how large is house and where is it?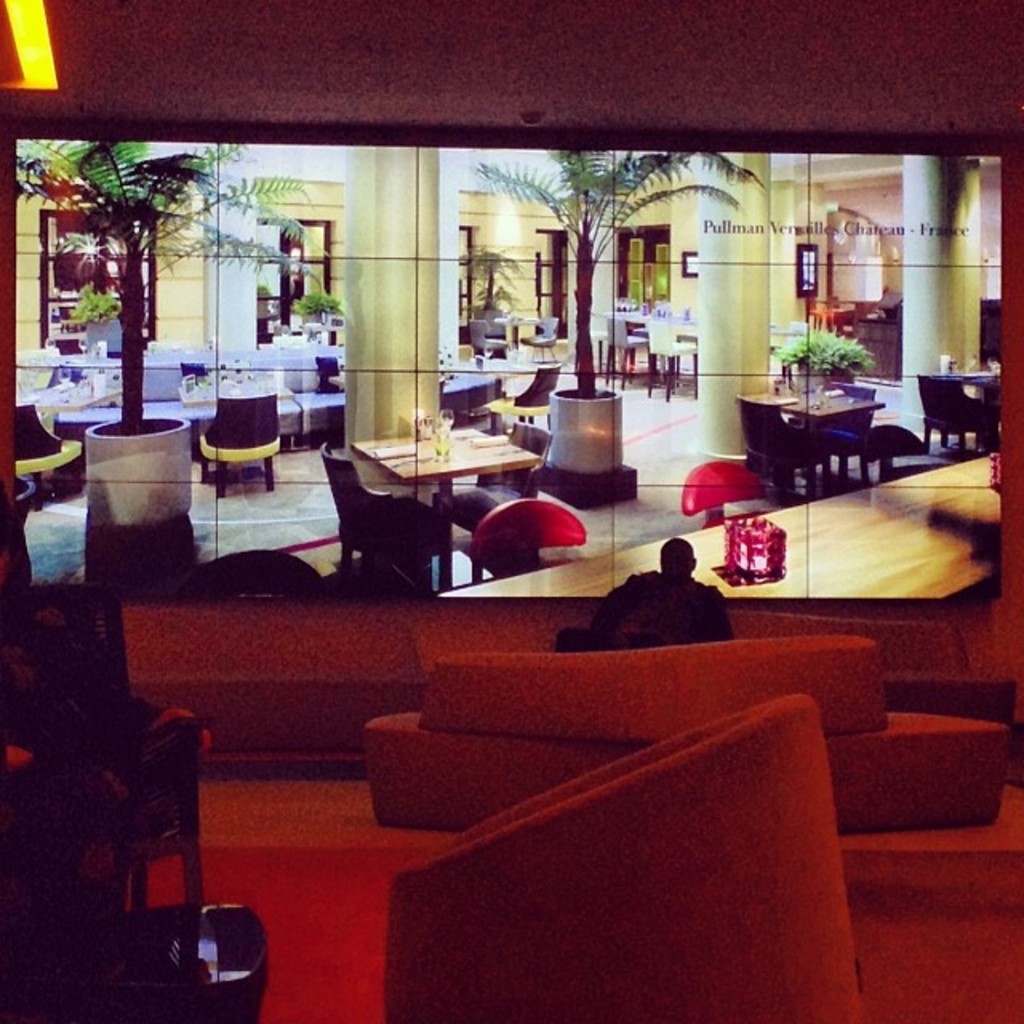
Bounding box: {"x1": 0, "y1": 0, "x2": 1023, "y2": 918}.
